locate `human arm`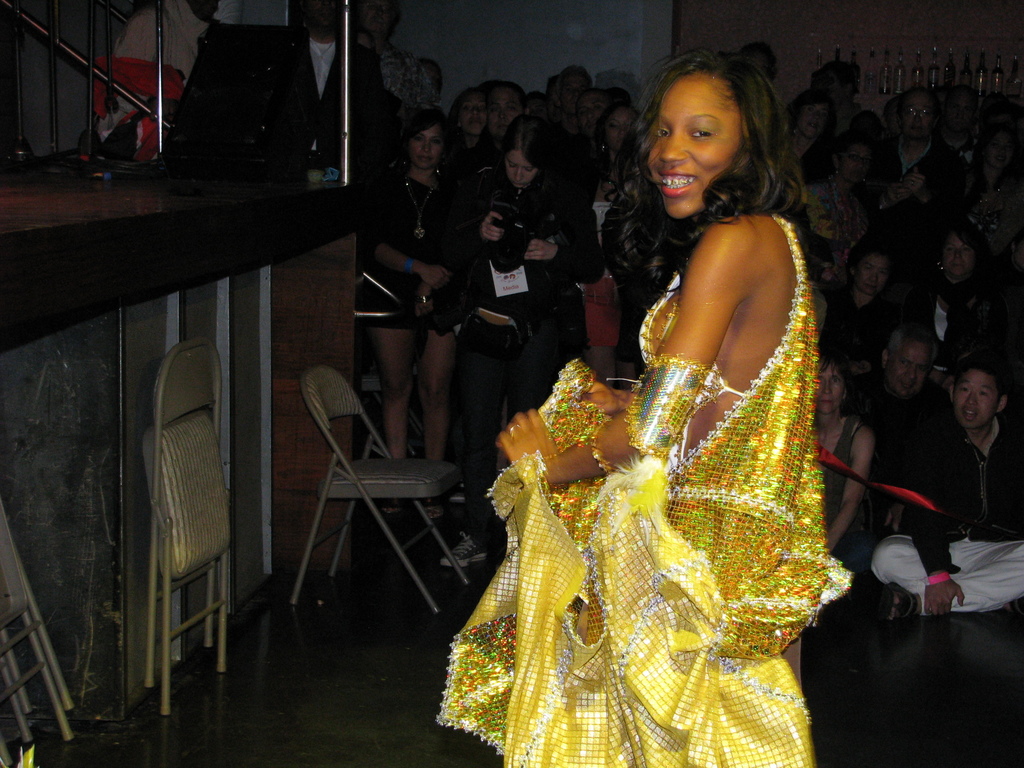
502,227,736,482
